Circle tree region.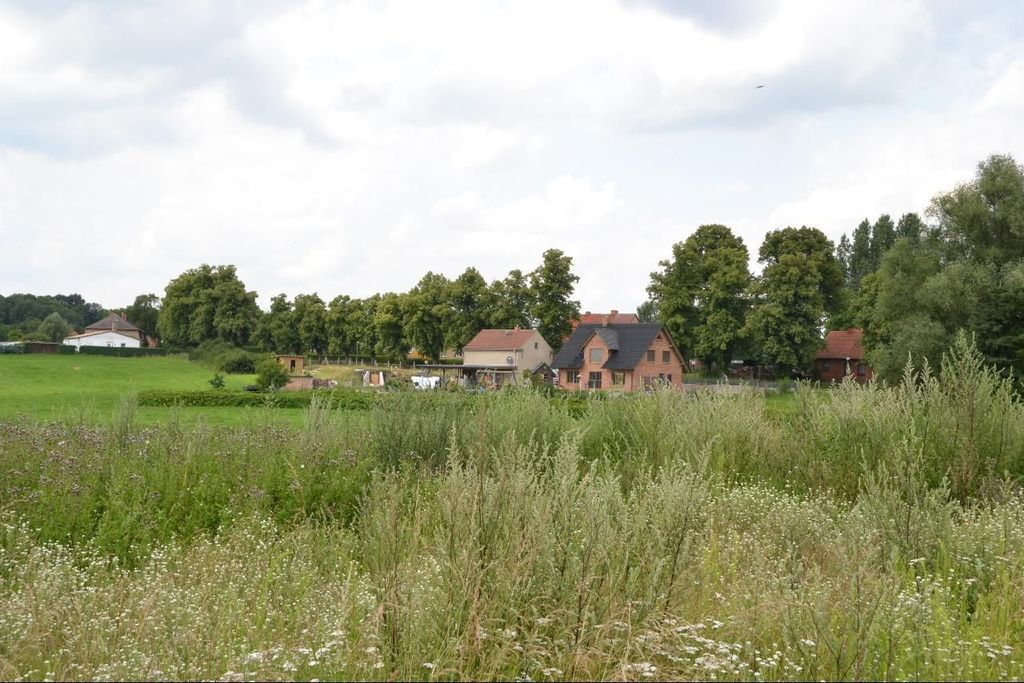
Region: region(850, 143, 1023, 383).
